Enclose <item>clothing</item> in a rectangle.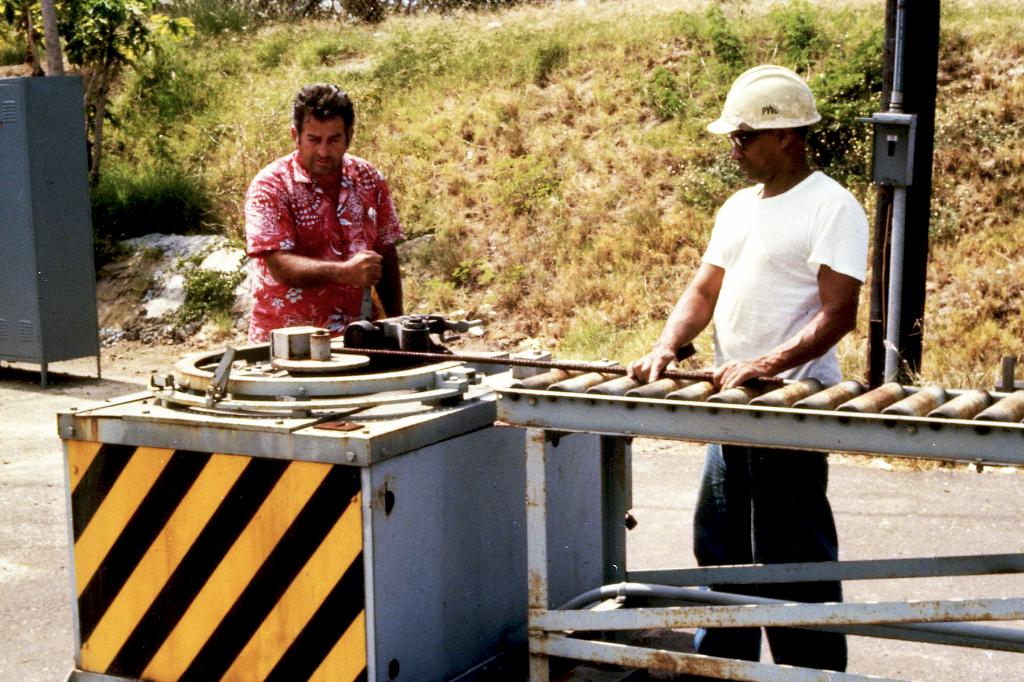
238, 122, 415, 328.
